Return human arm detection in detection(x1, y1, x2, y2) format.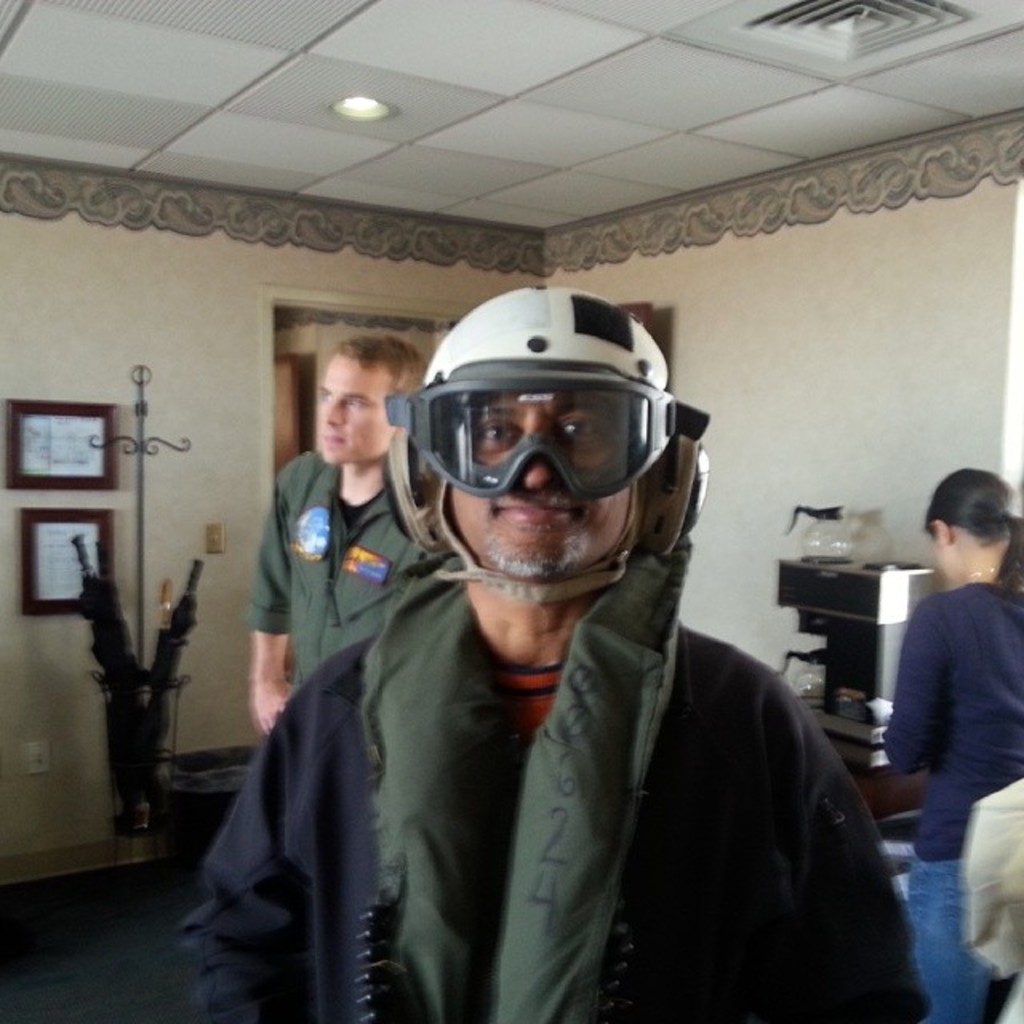
detection(248, 456, 299, 738).
